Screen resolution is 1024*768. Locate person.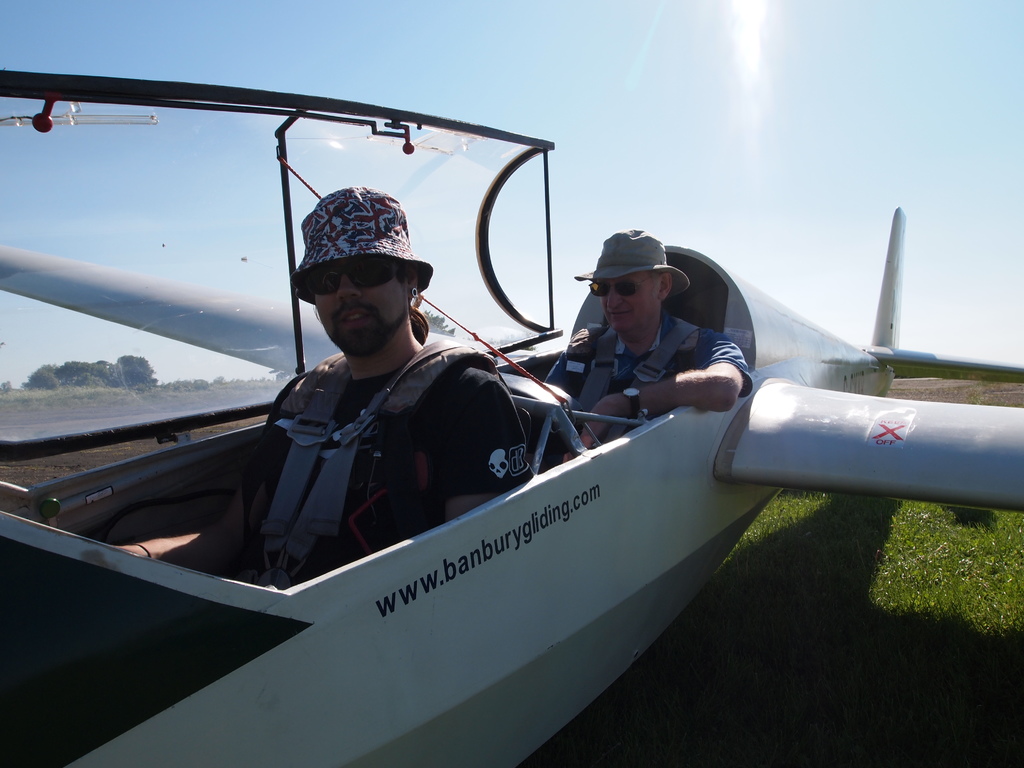
138, 212, 525, 626.
